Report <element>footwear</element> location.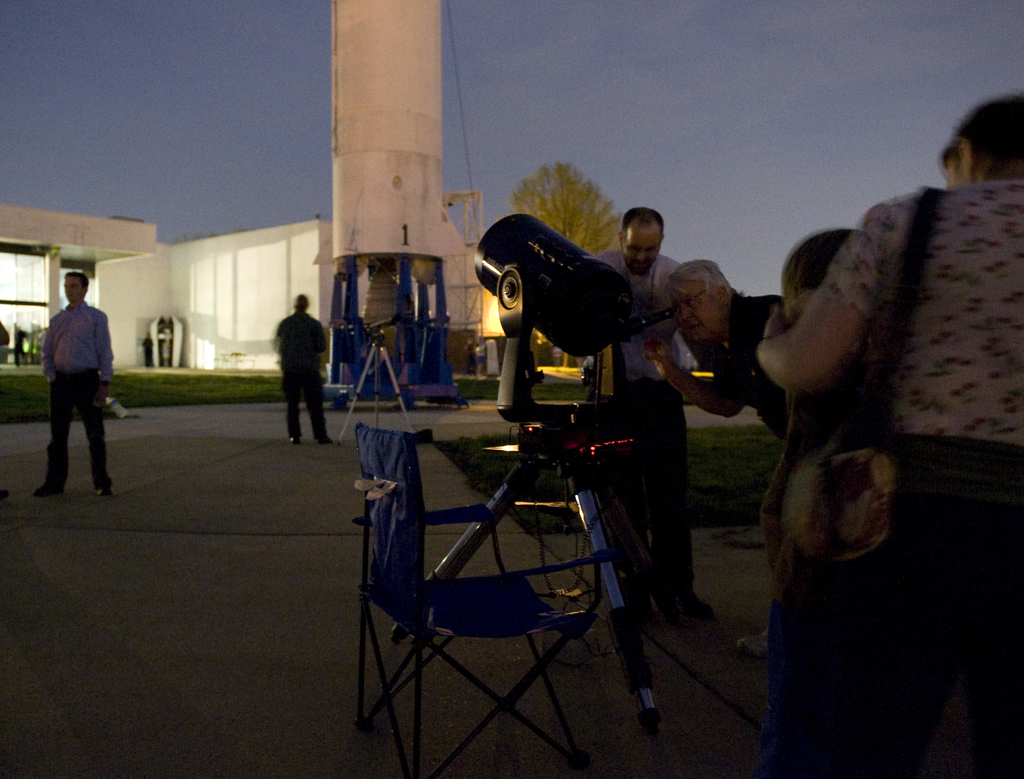
Report: bbox=(33, 484, 68, 497).
